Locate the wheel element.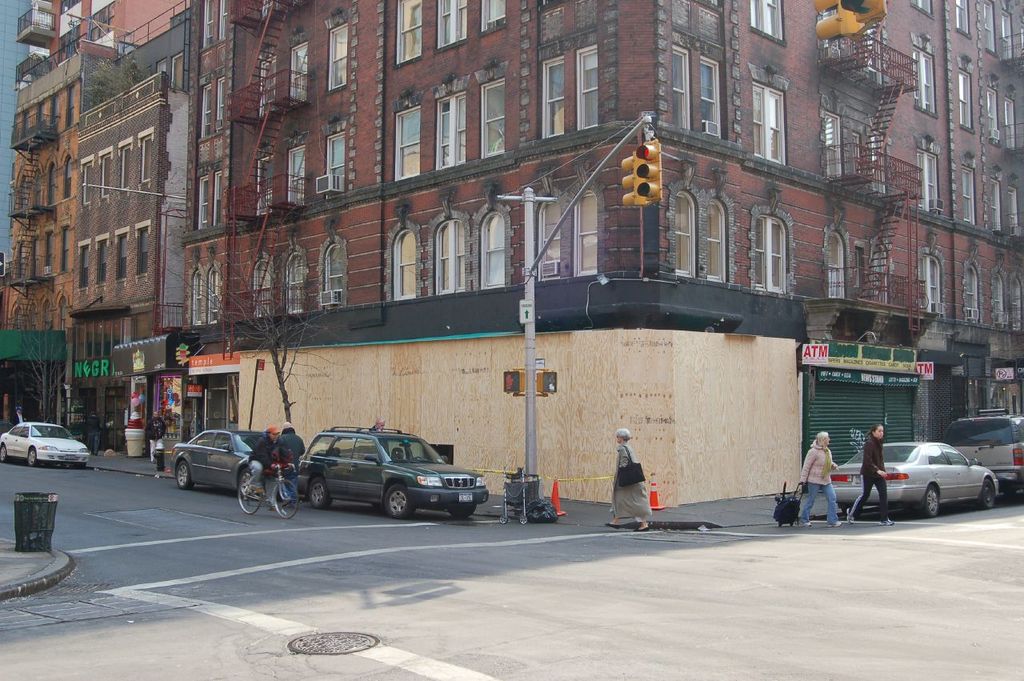
Element bbox: bbox=(980, 480, 994, 503).
